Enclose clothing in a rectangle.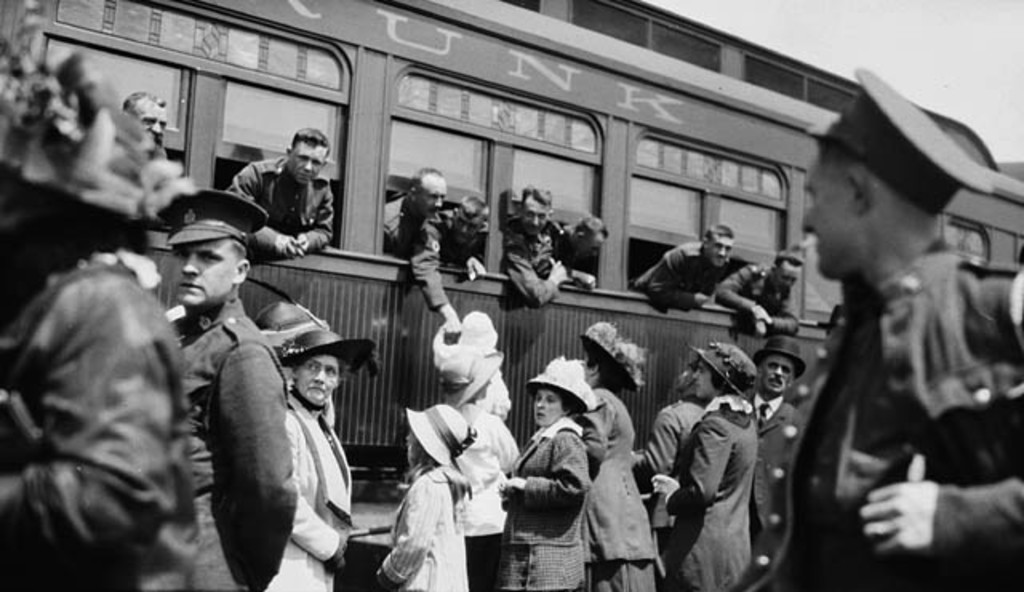
box=[499, 213, 565, 306].
